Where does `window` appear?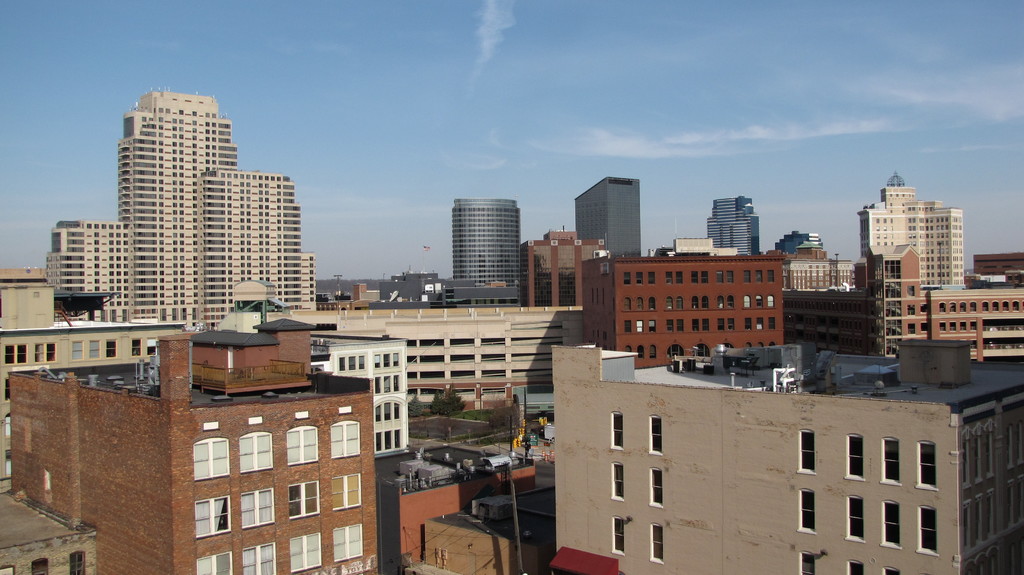
Appears at detection(646, 414, 659, 451).
